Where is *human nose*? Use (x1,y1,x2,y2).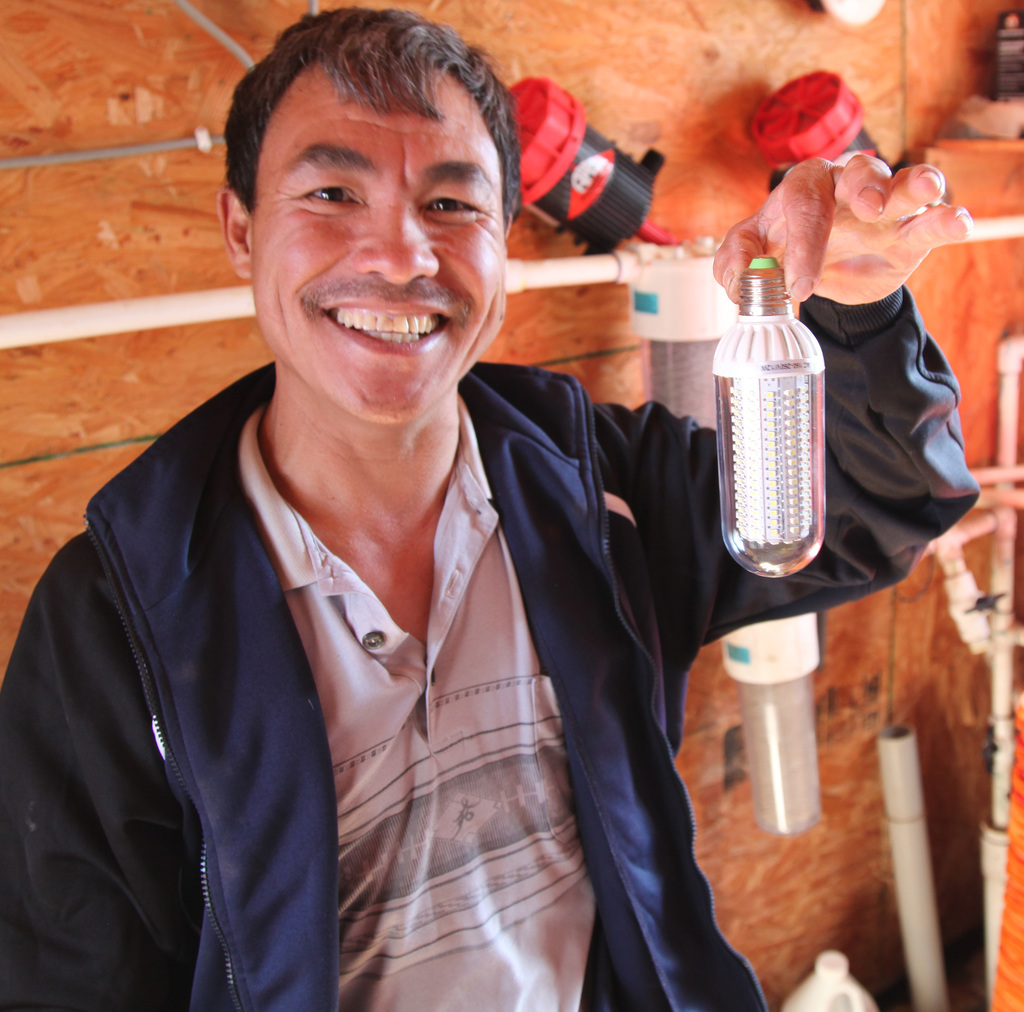
(352,189,440,284).
